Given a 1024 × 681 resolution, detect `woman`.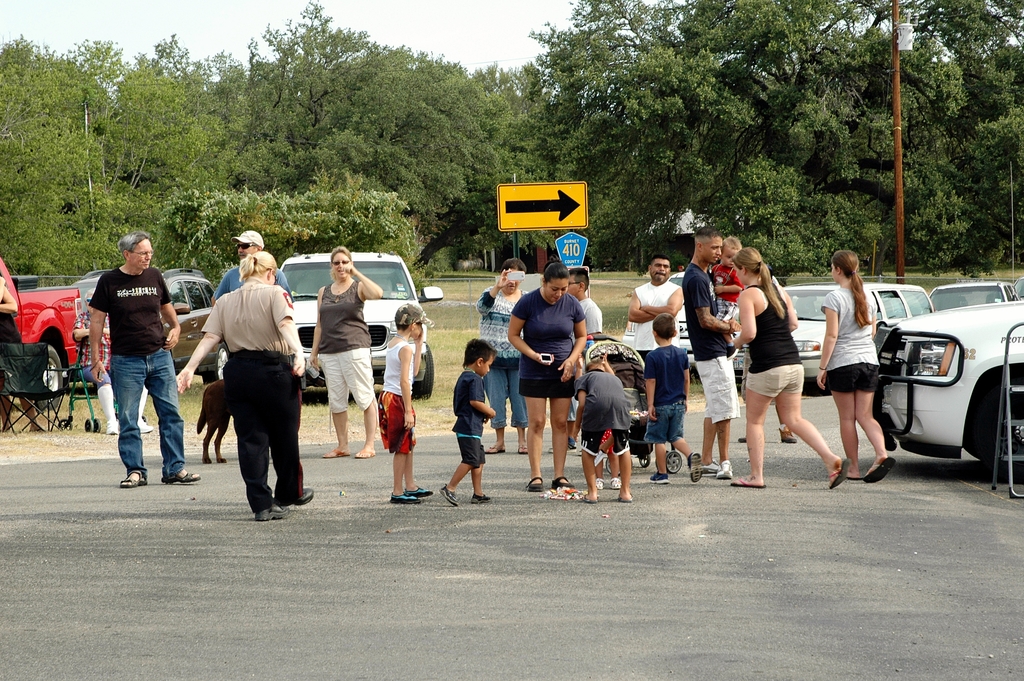
l=308, t=242, r=383, b=461.
